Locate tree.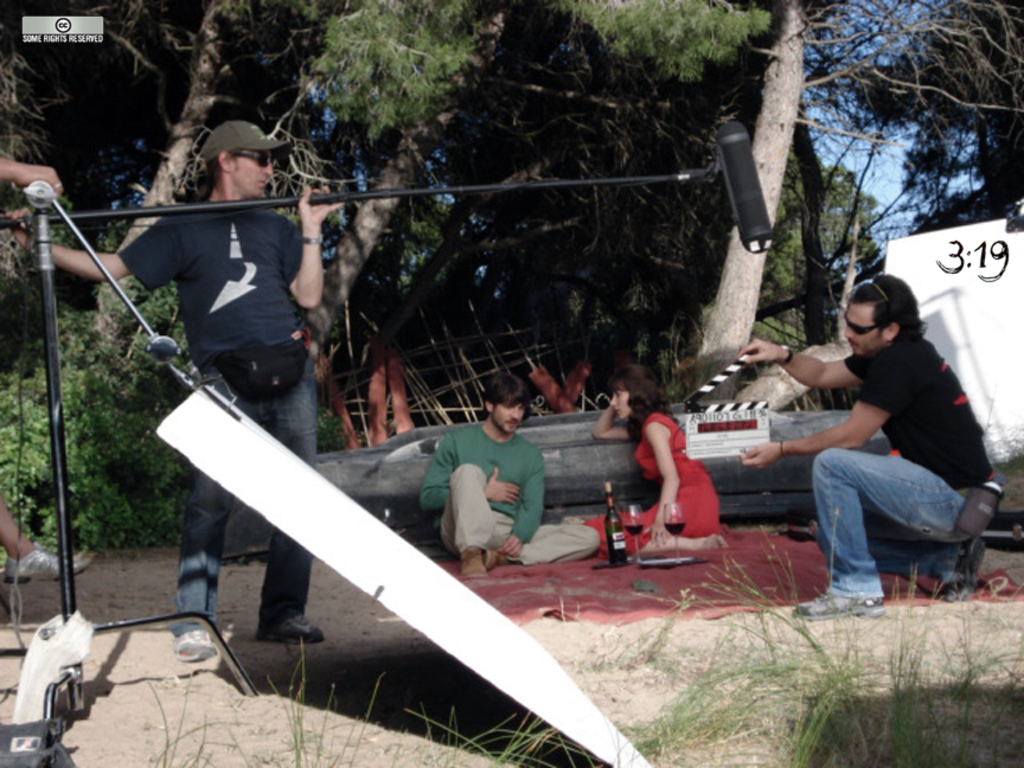
Bounding box: rect(666, 38, 990, 347).
